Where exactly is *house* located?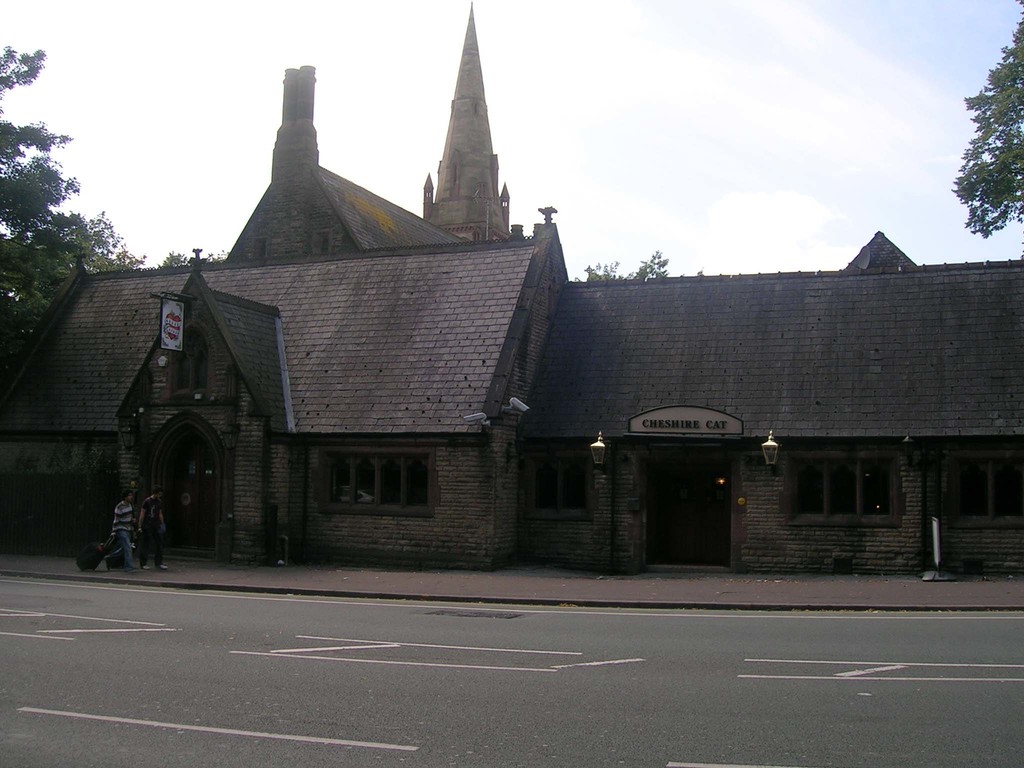
Its bounding box is region(0, 3, 1023, 573).
